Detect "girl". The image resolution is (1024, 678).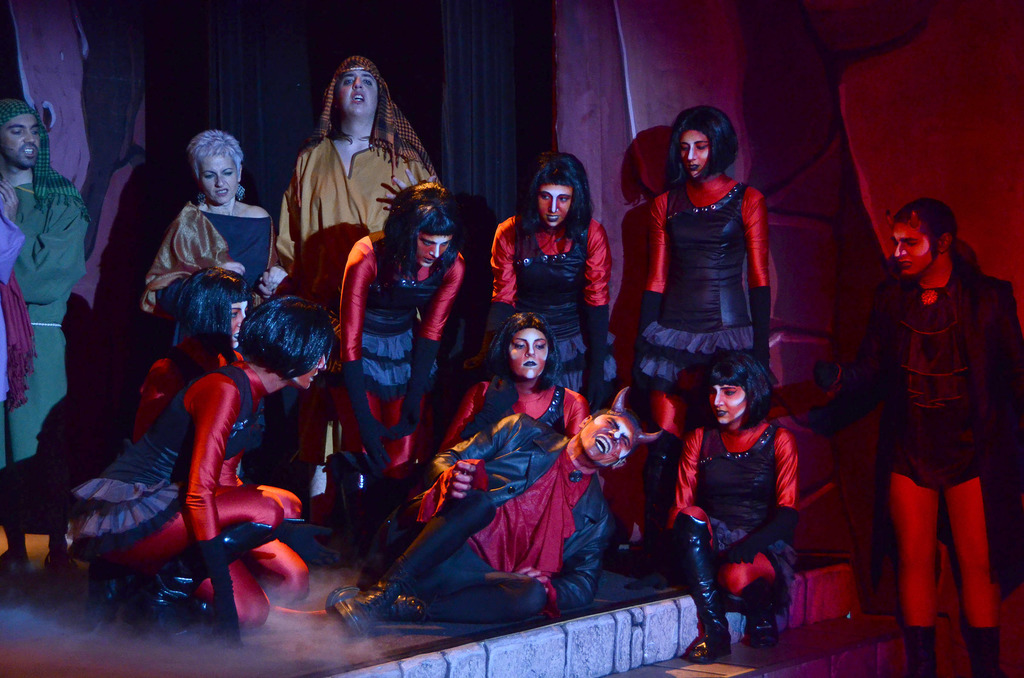
BBox(128, 265, 321, 601).
